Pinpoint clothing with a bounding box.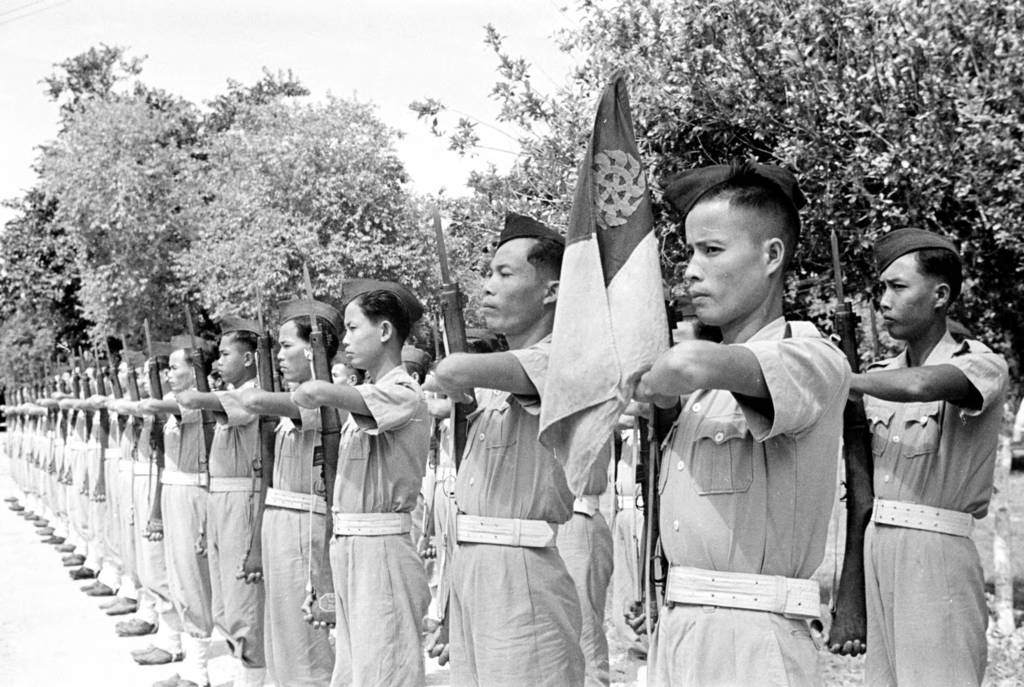
[209,382,281,686].
